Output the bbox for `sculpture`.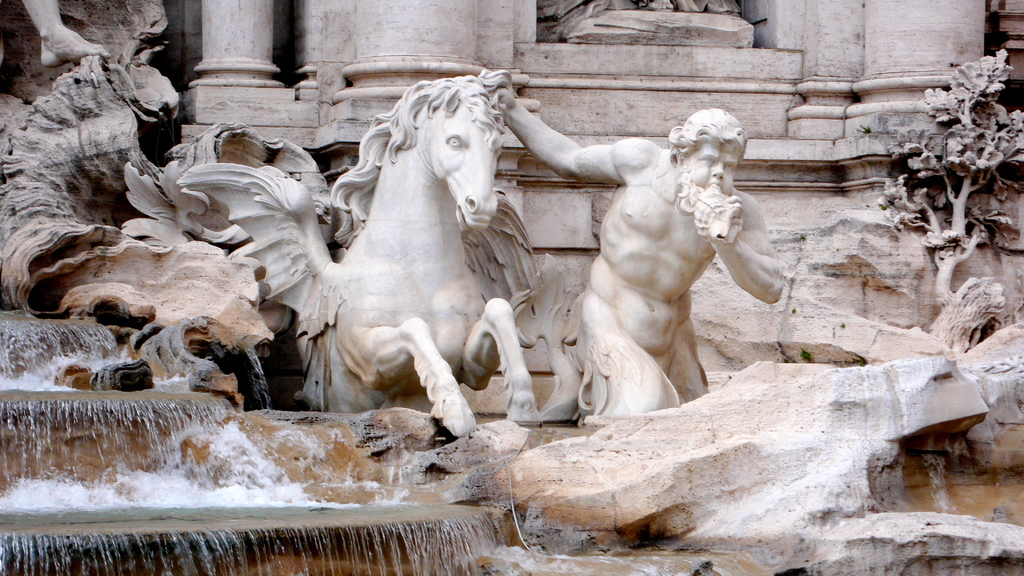
region(162, 67, 557, 463).
